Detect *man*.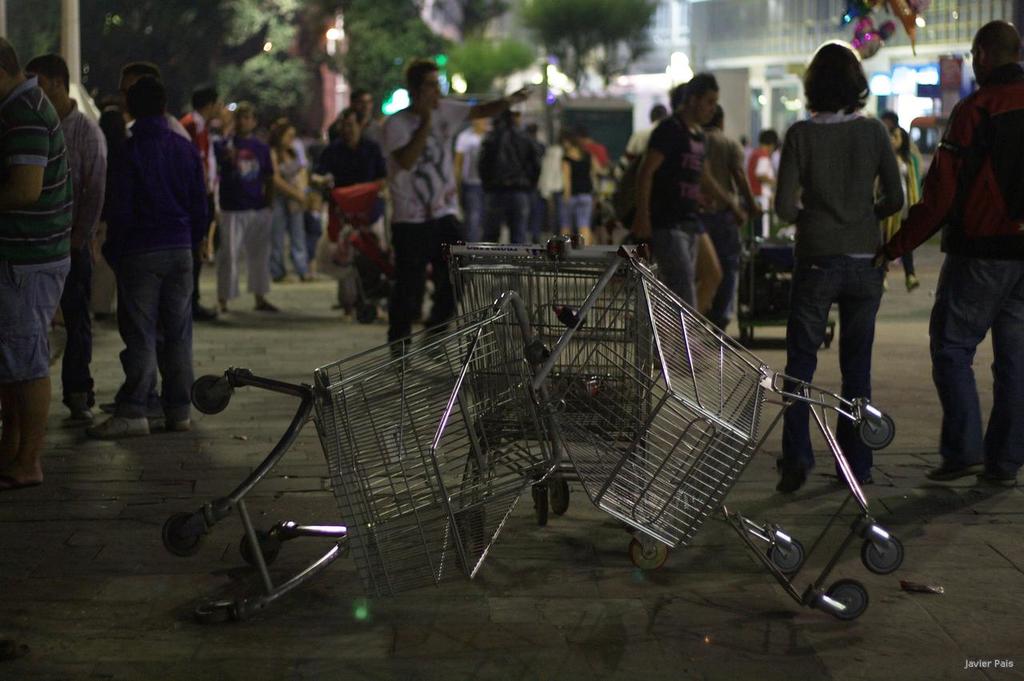
Detected at {"x1": 449, "y1": 104, "x2": 496, "y2": 246}.
